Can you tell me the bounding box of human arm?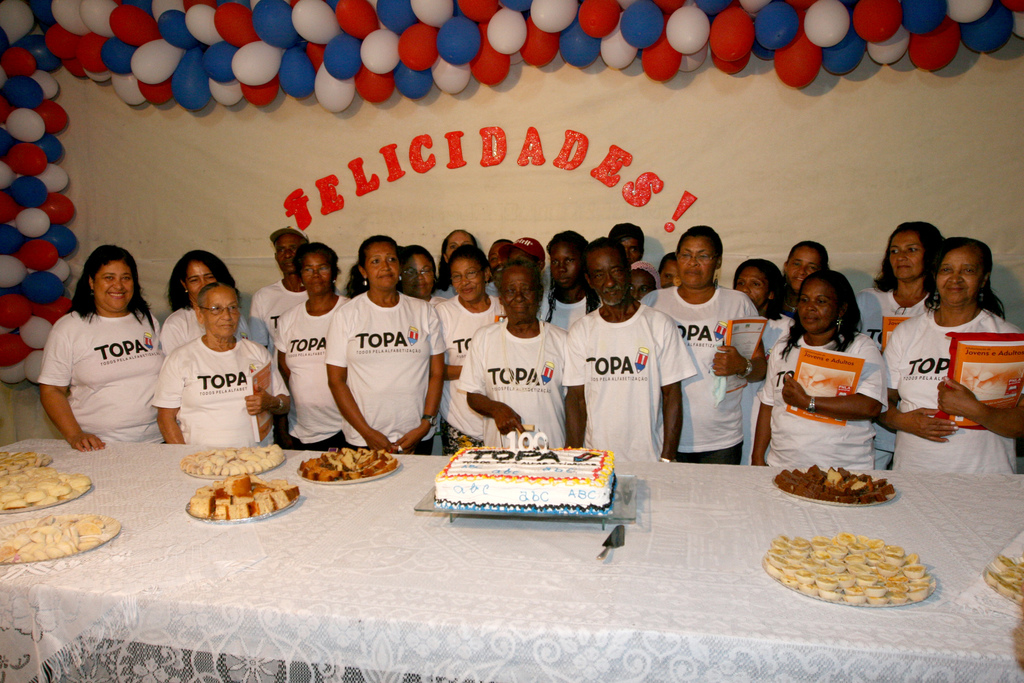
select_region(703, 336, 766, 383).
